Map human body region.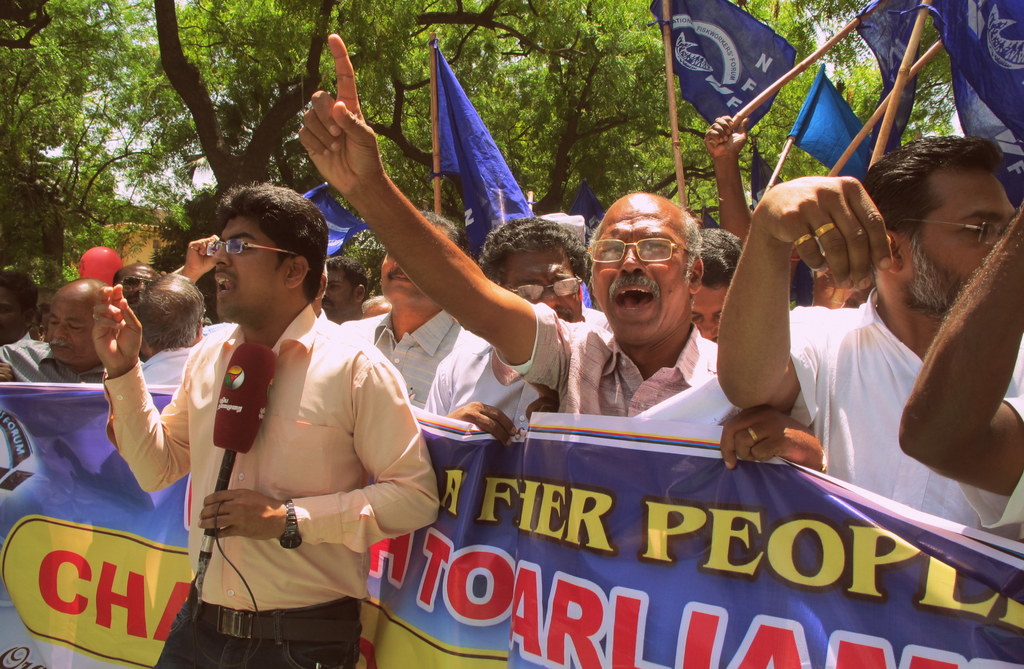
Mapped to box(294, 34, 722, 415).
